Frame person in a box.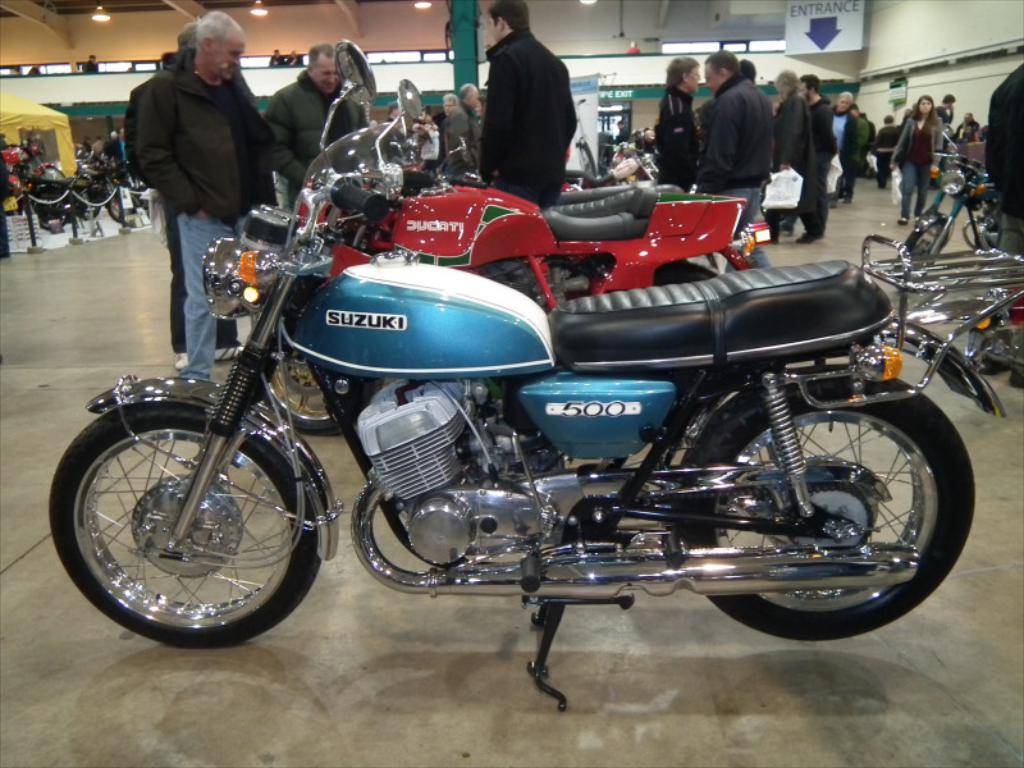
<box>268,47,283,69</box>.
